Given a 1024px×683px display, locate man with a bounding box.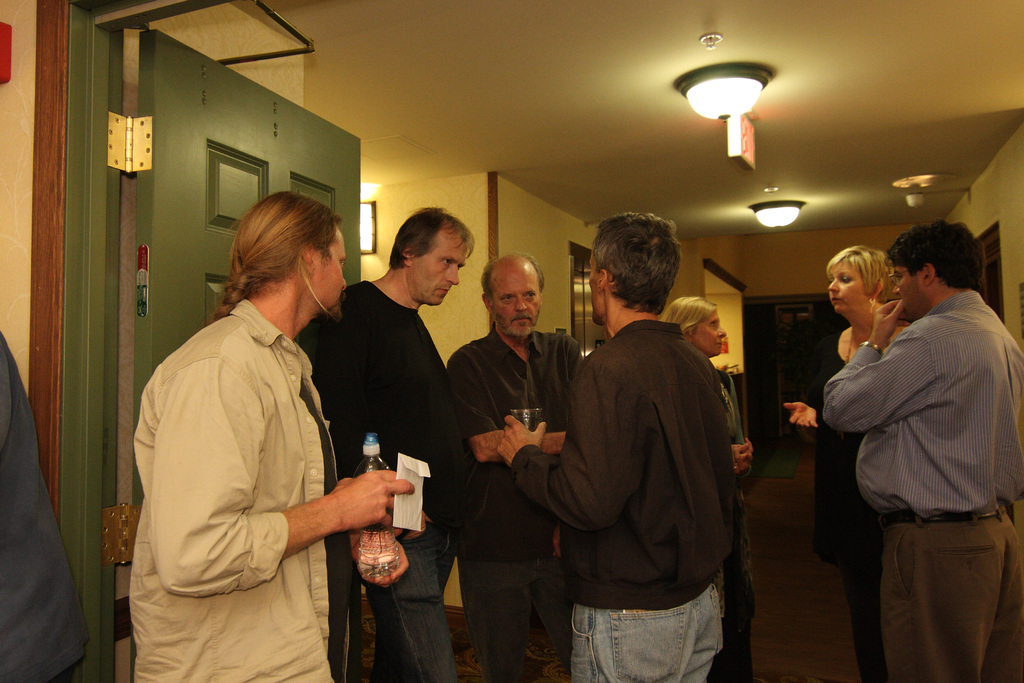
Located: <box>814,218,1023,680</box>.
